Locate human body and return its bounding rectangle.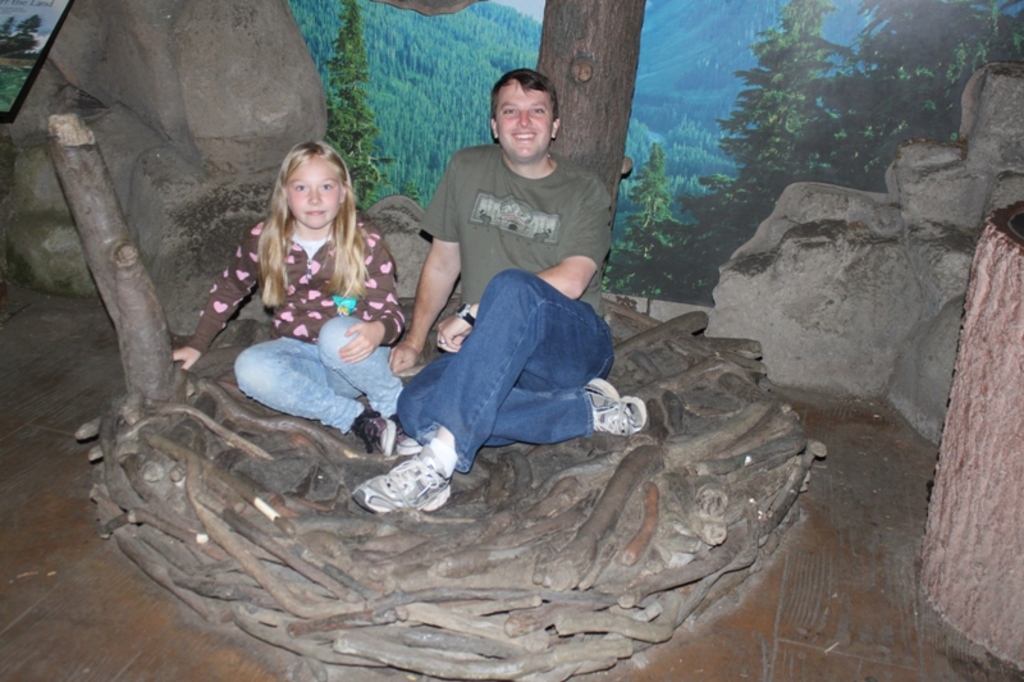
<box>396,92,626,462</box>.
